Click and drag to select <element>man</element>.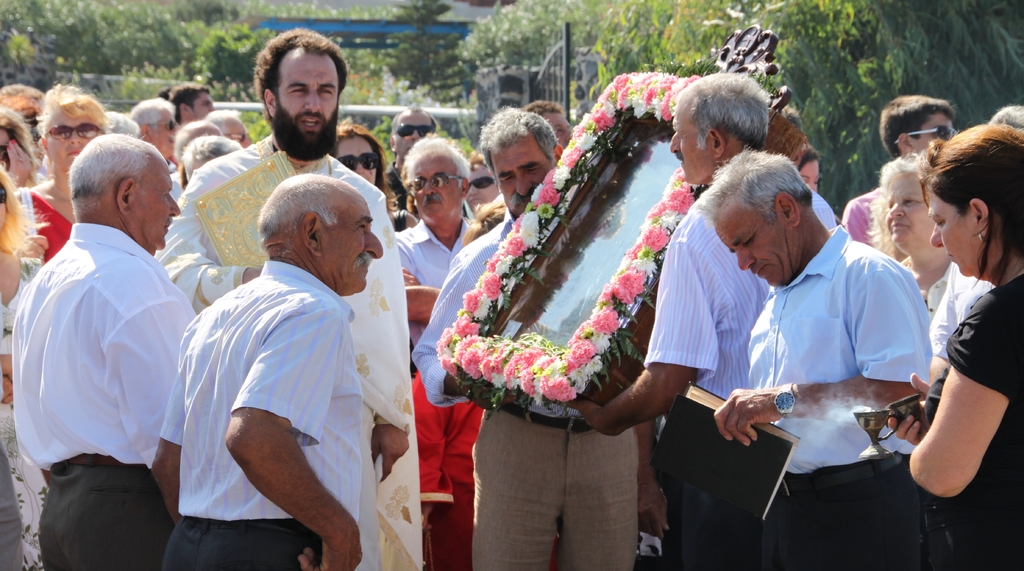
Selection: 710:147:943:570.
